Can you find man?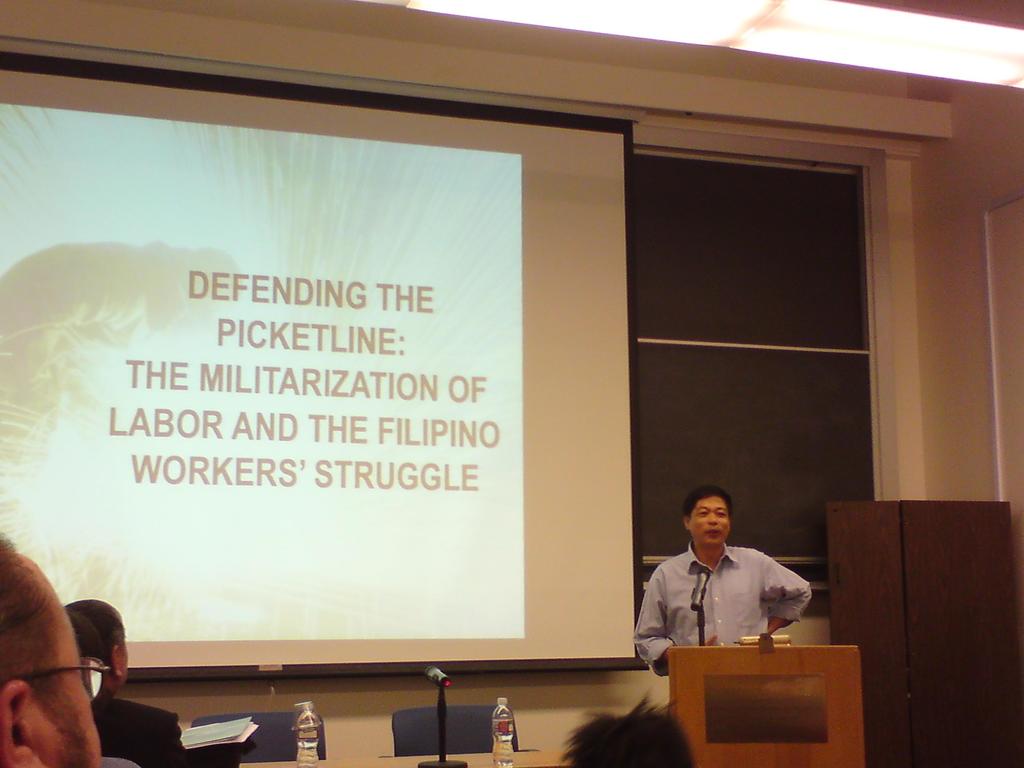
Yes, bounding box: detection(58, 596, 255, 767).
